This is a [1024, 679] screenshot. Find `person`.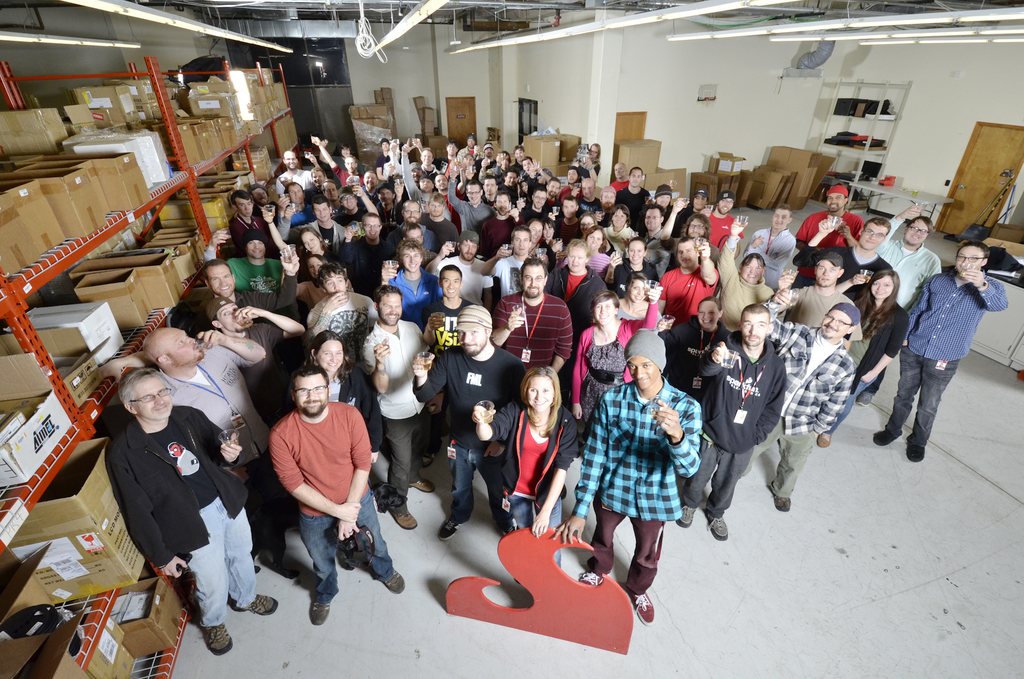
Bounding box: BBox(797, 215, 902, 283).
